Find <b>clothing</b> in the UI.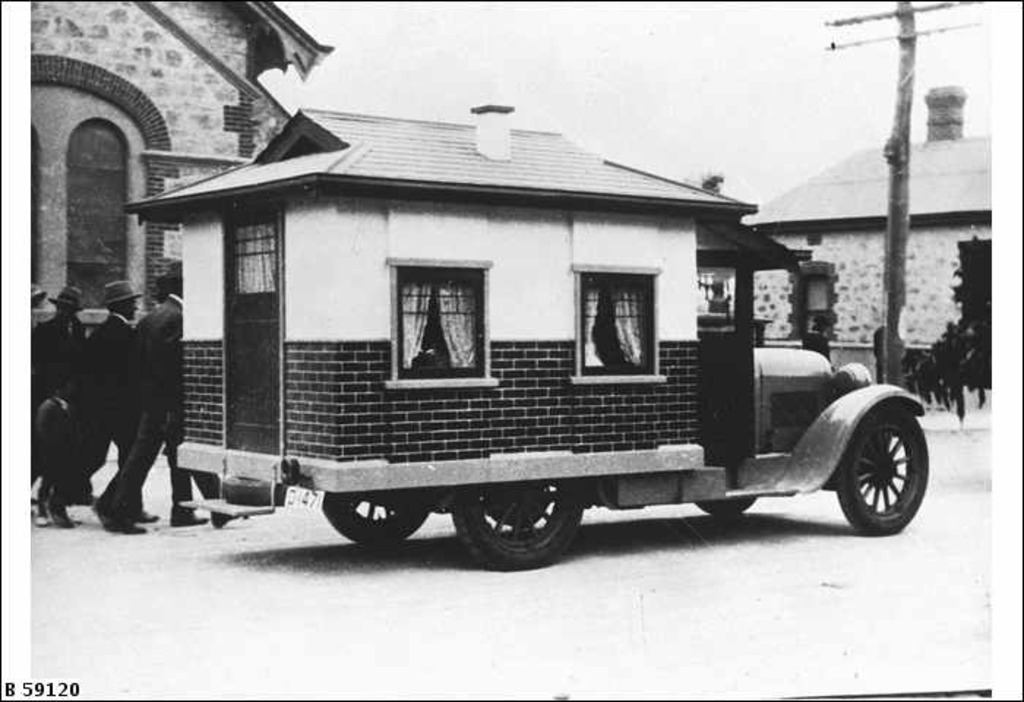
UI element at left=26, top=307, right=91, bottom=475.
